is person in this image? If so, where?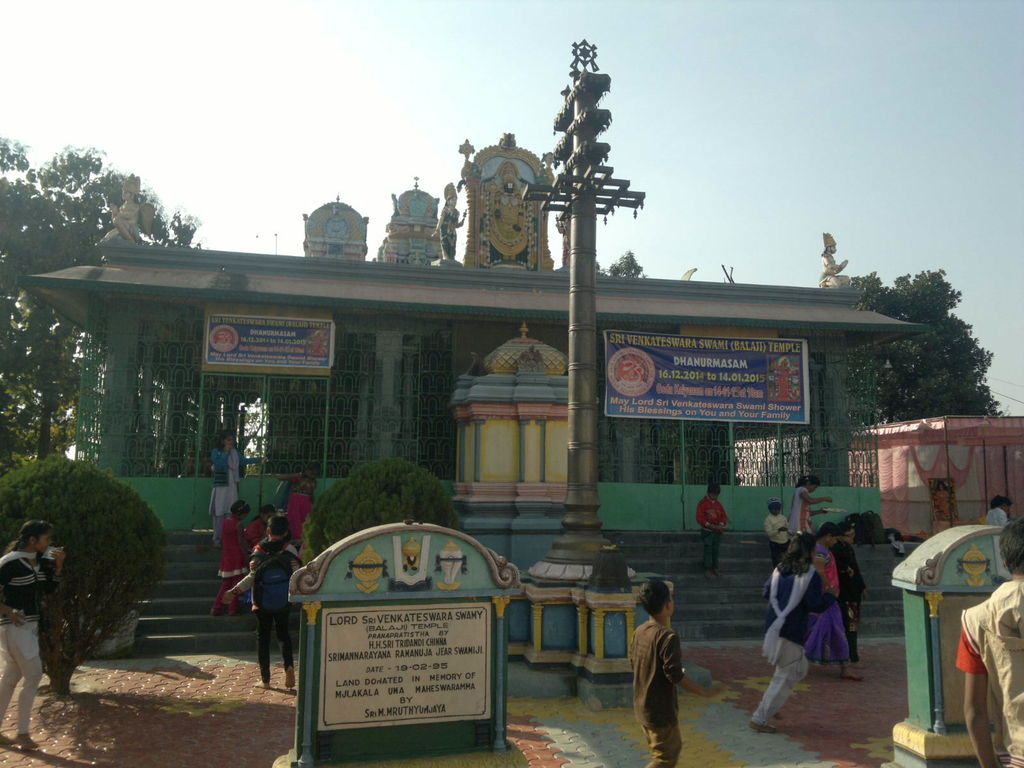
Yes, at x1=626, y1=579, x2=721, y2=767.
